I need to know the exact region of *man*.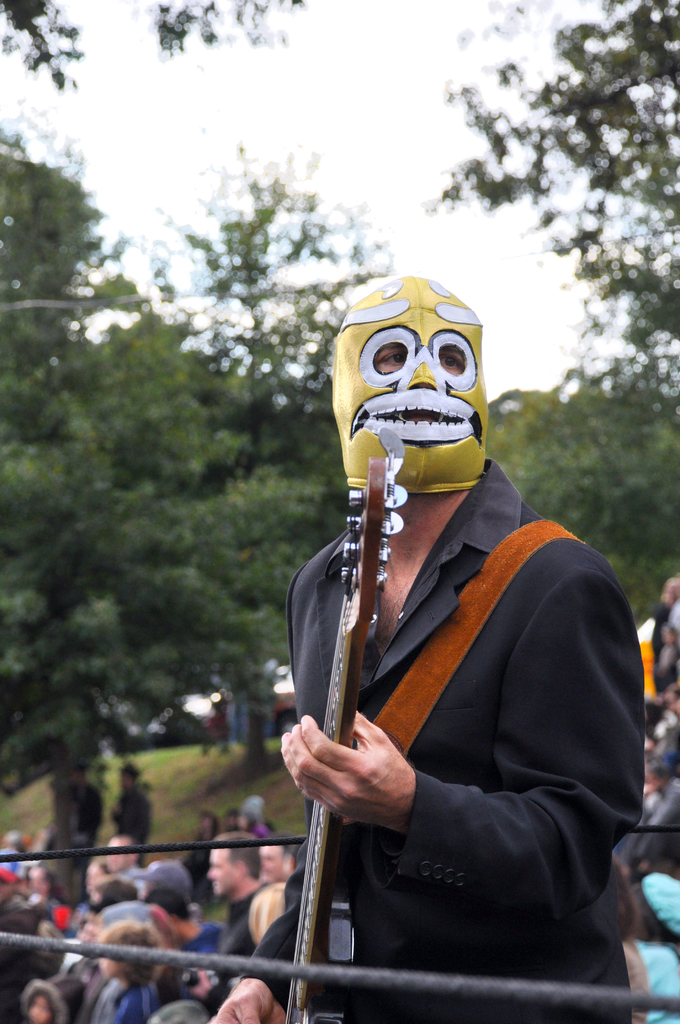
Region: bbox=[0, 847, 20, 900].
